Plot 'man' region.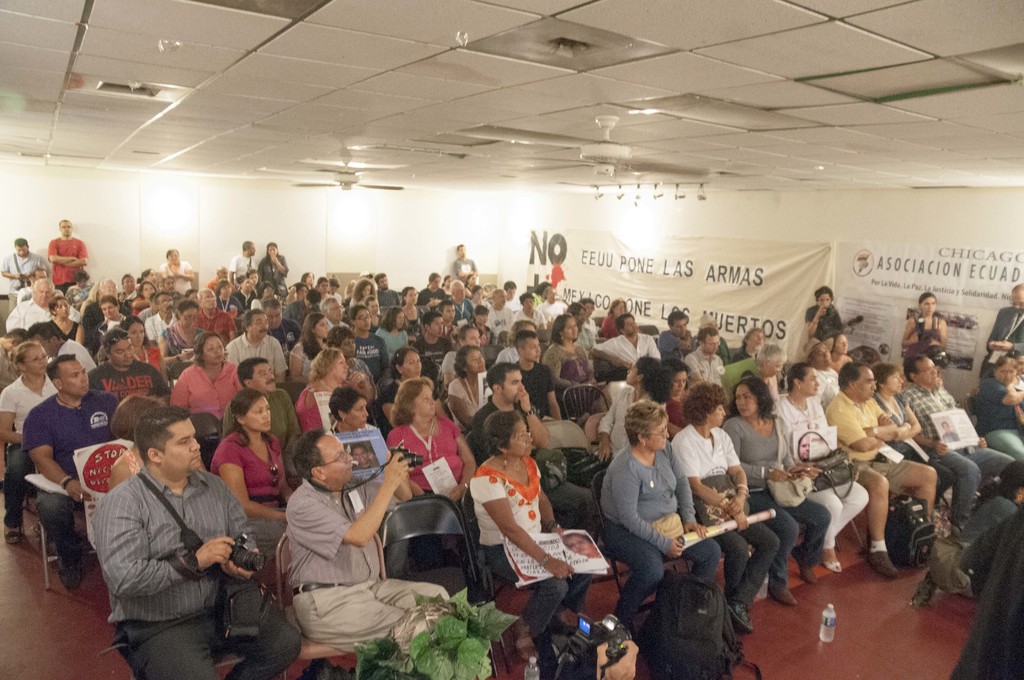
Plotted at pyautogui.locateOnScreen(732, 328, 766, 362).
